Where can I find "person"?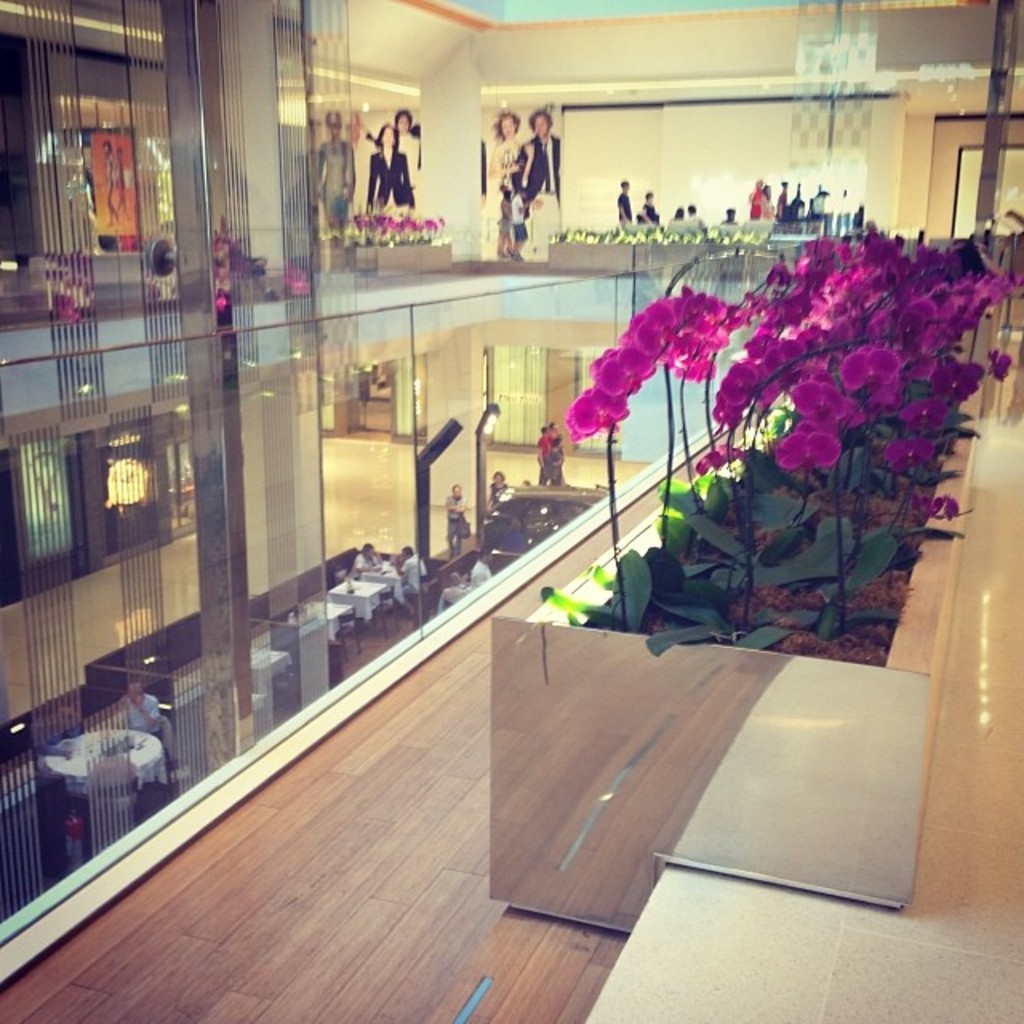
You can find it at 555:437:568:478.
